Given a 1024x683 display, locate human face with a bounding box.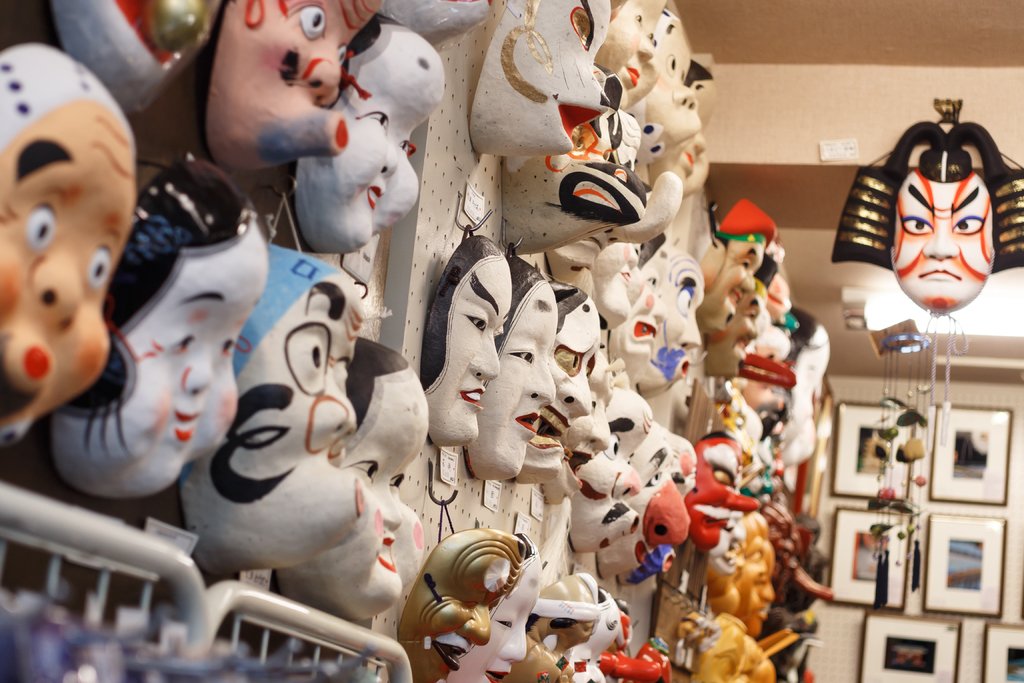
Located: detection(454, 561, 538, 682).
